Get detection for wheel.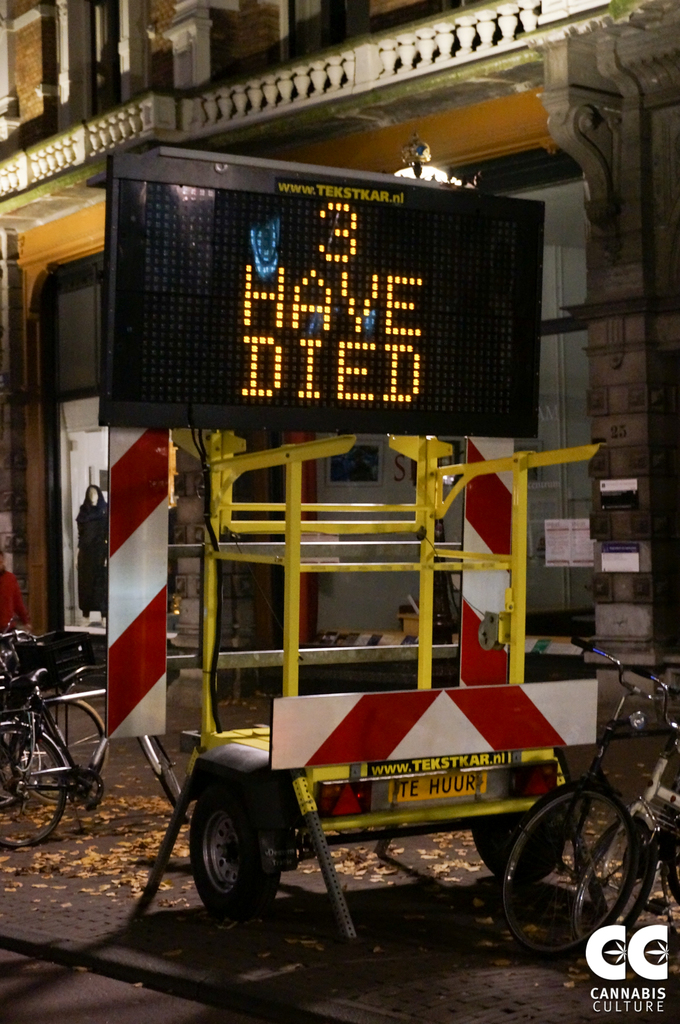
Detection: x1=192 y1=787 x2=292 y2=922.
